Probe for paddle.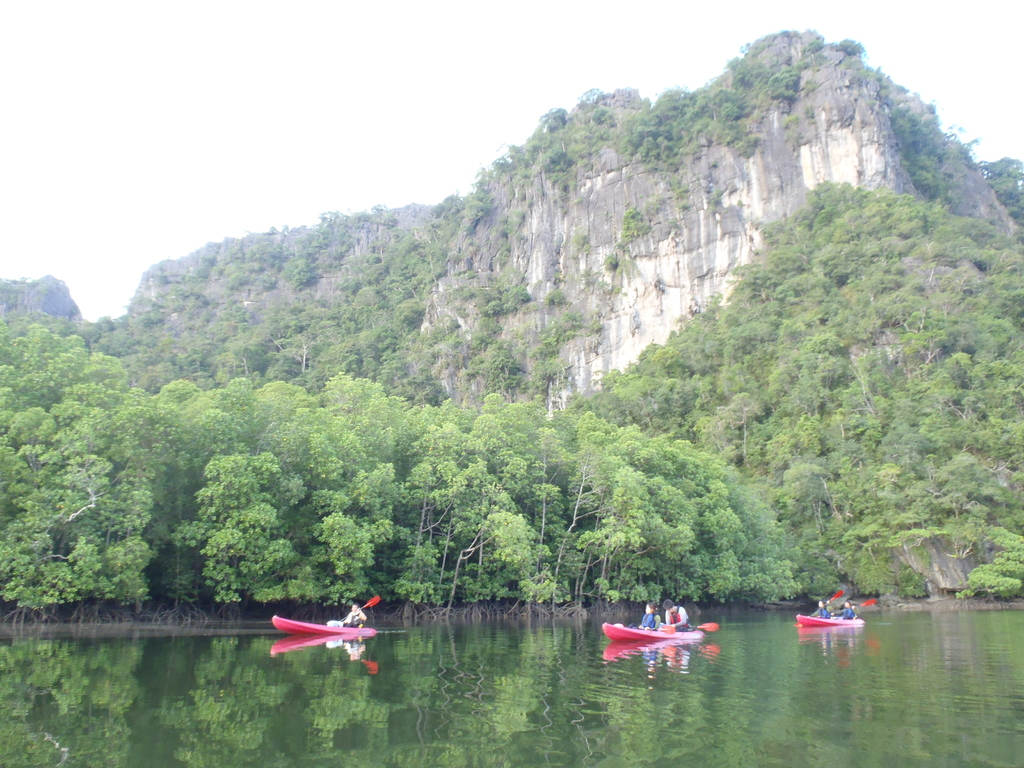
Probe result: (left=855, top=598, right=876, bottom=608).
